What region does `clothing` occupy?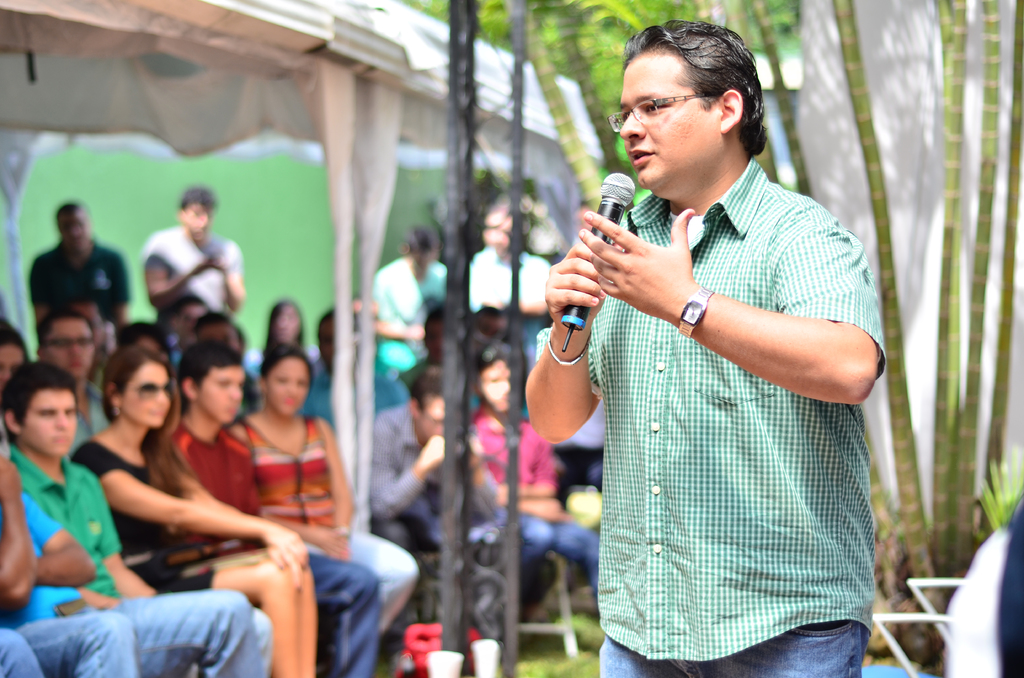
locate(468, 407, 605, 578).
